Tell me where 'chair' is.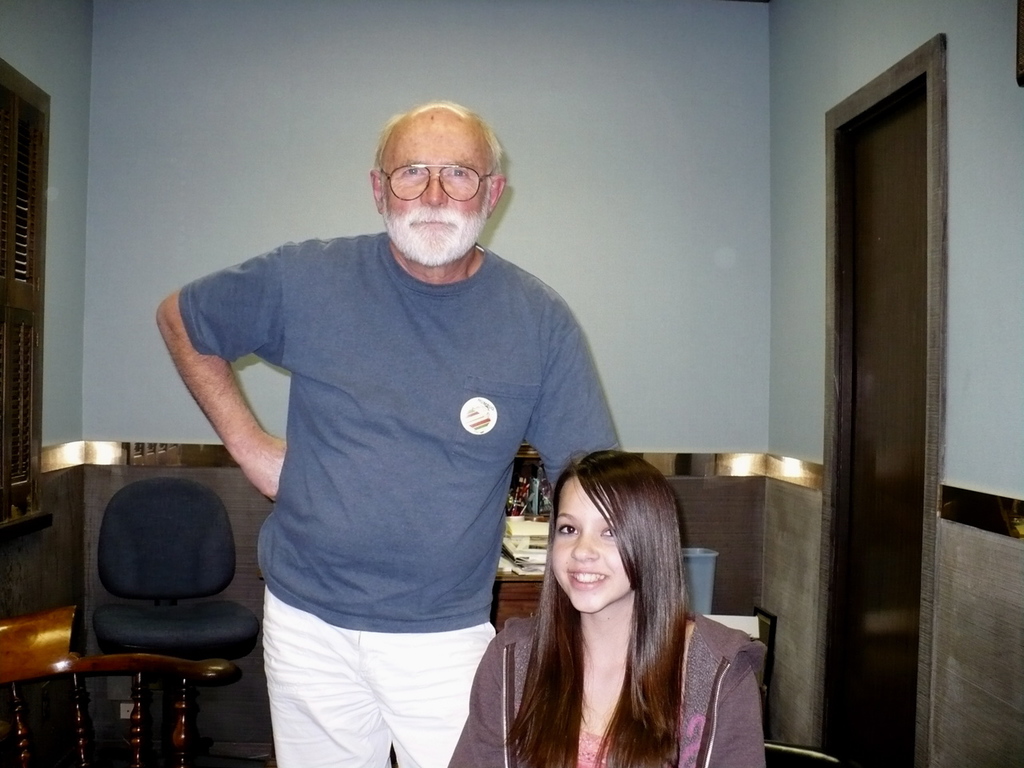
'chair' is at bbox(0, 652, 233, 767).
